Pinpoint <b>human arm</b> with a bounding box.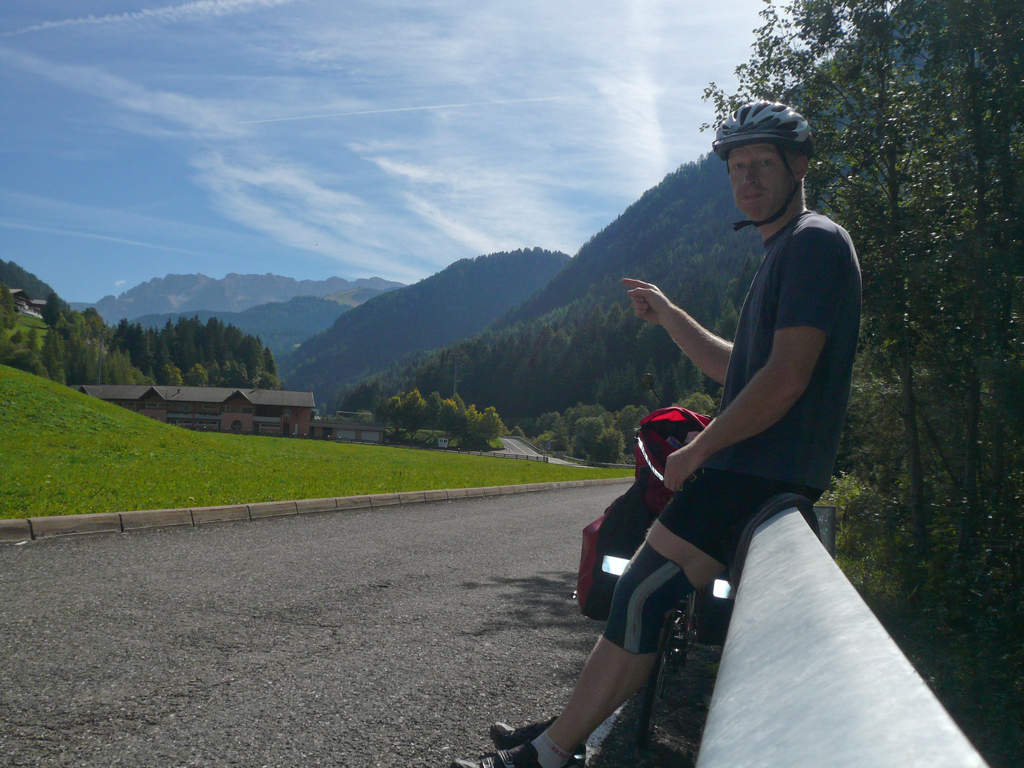
region(625, 279, 720, 385).
